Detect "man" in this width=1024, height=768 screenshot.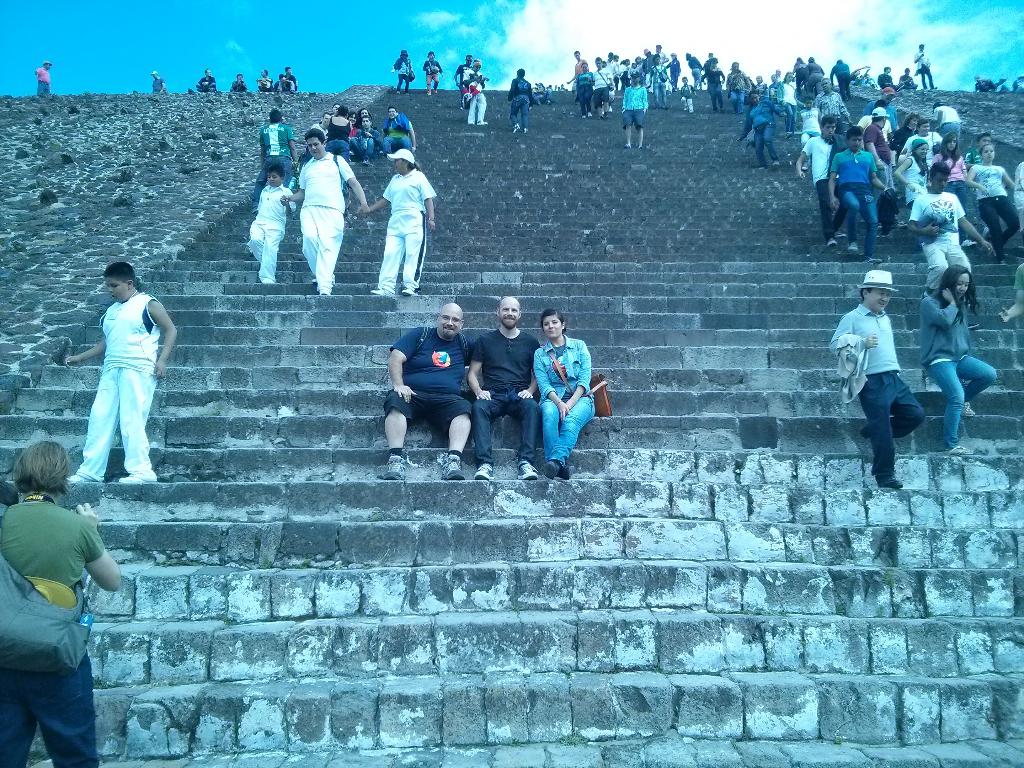
Detection: bbox=(465, 295, 539, 479).
